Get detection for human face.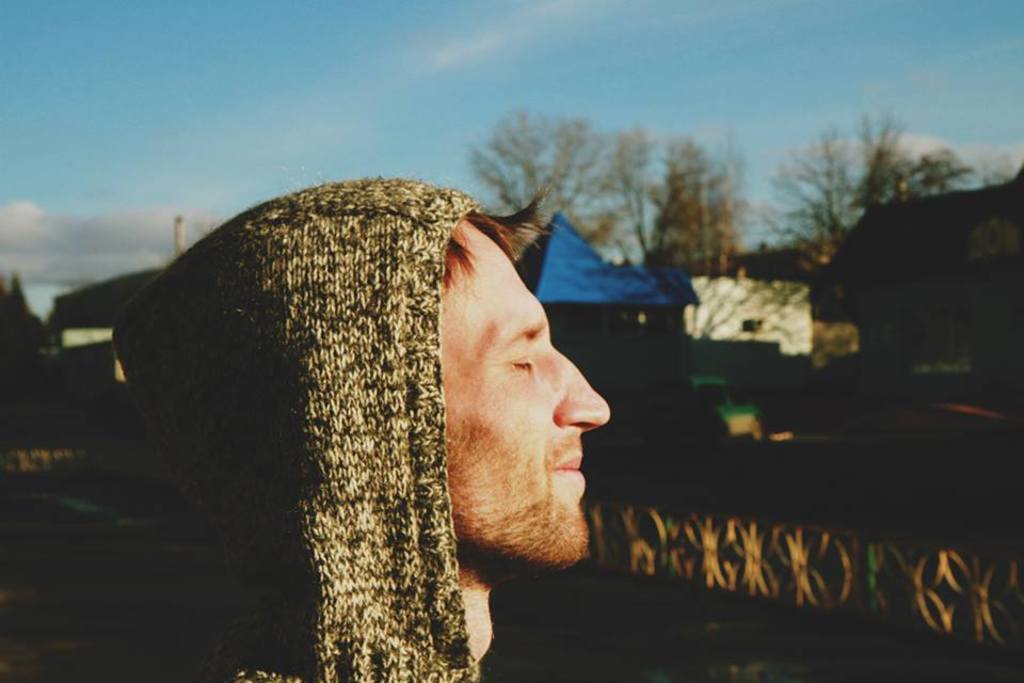
Detection: rect(441, 219, 609, 571).
